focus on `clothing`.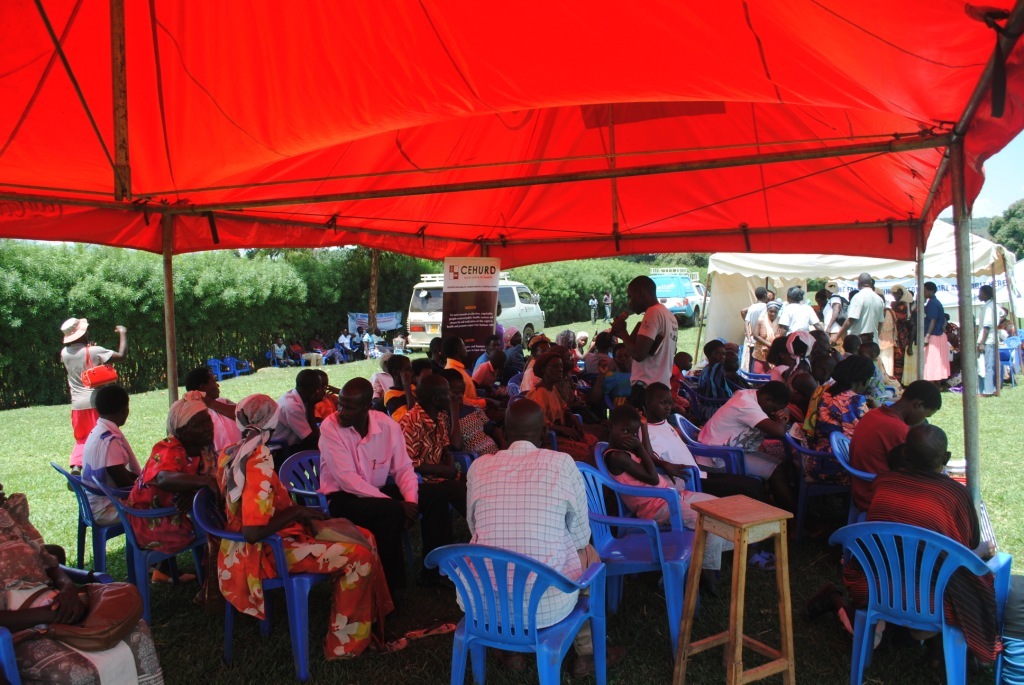
Focused at bbox(778, 289, 816, 334).
